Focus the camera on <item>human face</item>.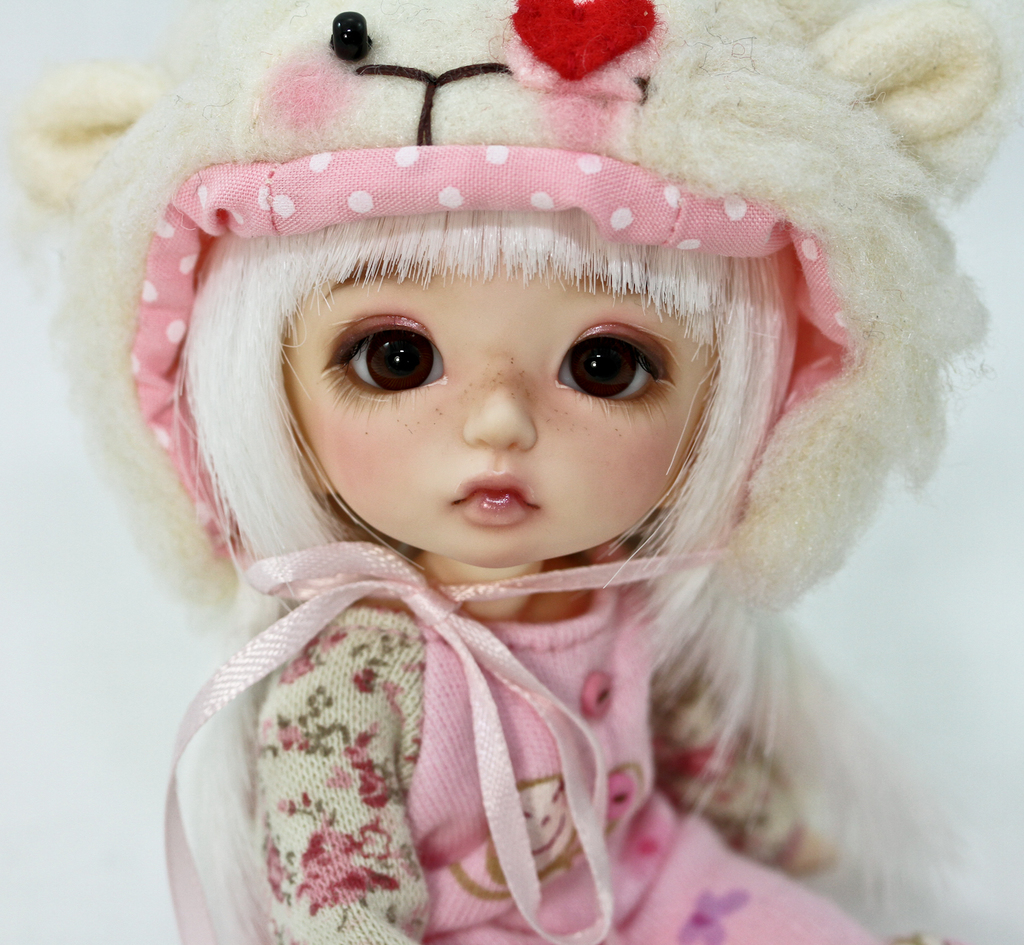
Focus region: (left=281, top=266, right=720, bottom=569).
